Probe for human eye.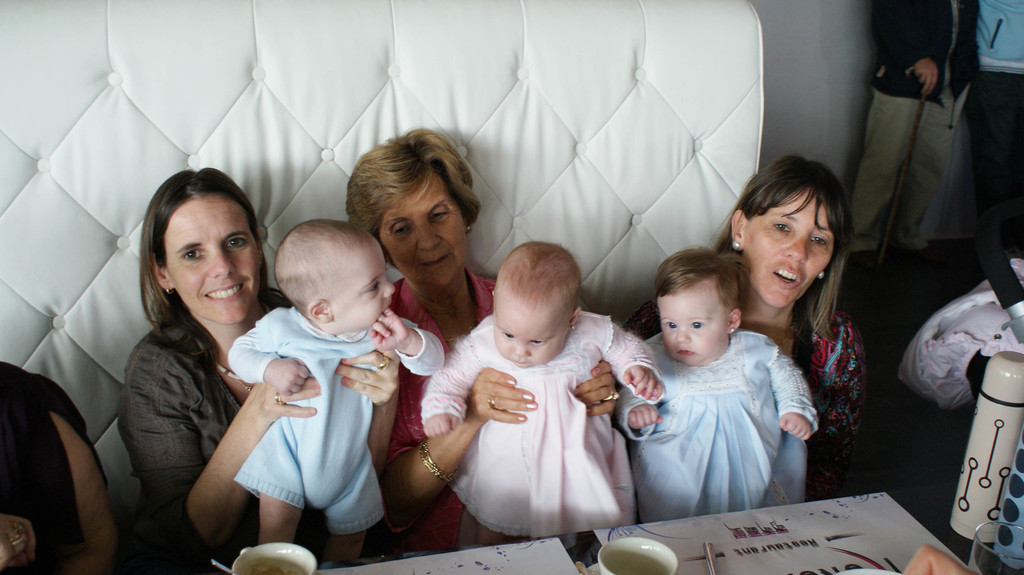
Probe result: <region>500, 331, 516, 340</region>.
